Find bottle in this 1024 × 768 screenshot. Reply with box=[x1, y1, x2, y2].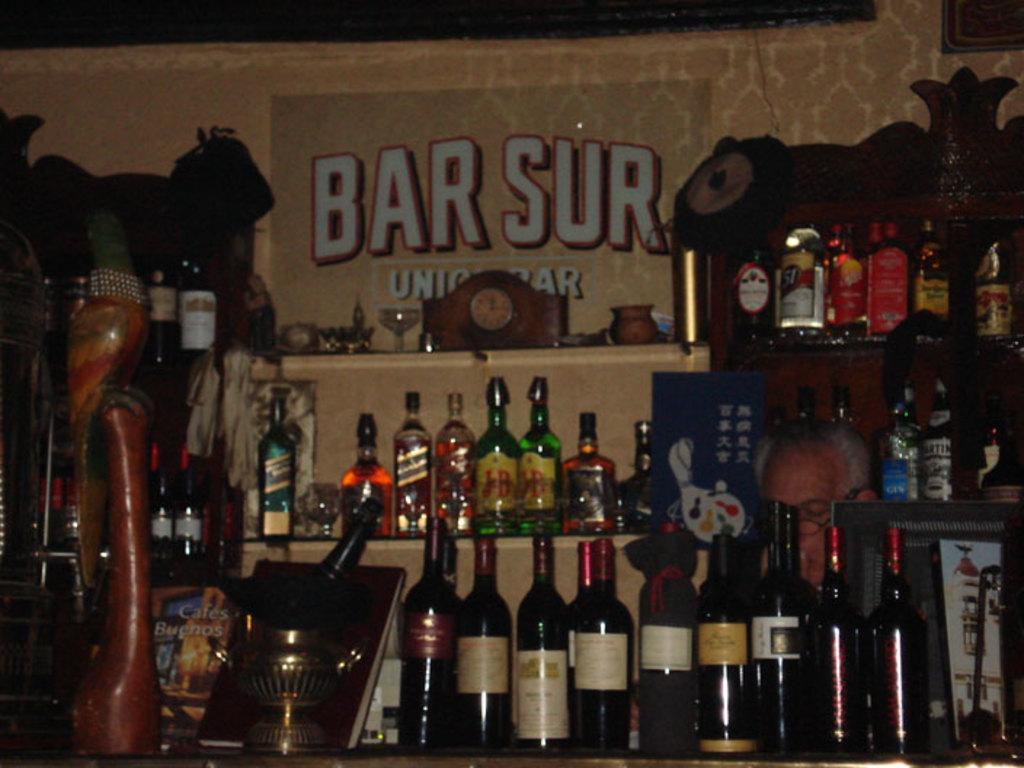
box=[333, 416, 388, 547].
